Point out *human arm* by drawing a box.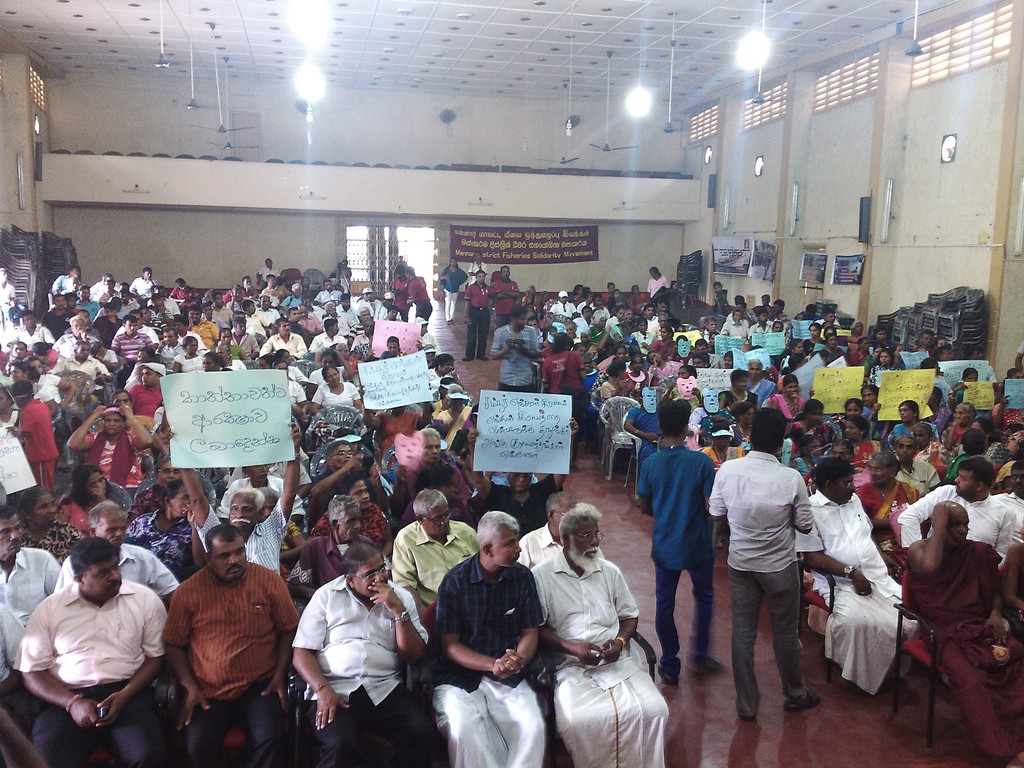
Rect(488, 326, 516, 357).
